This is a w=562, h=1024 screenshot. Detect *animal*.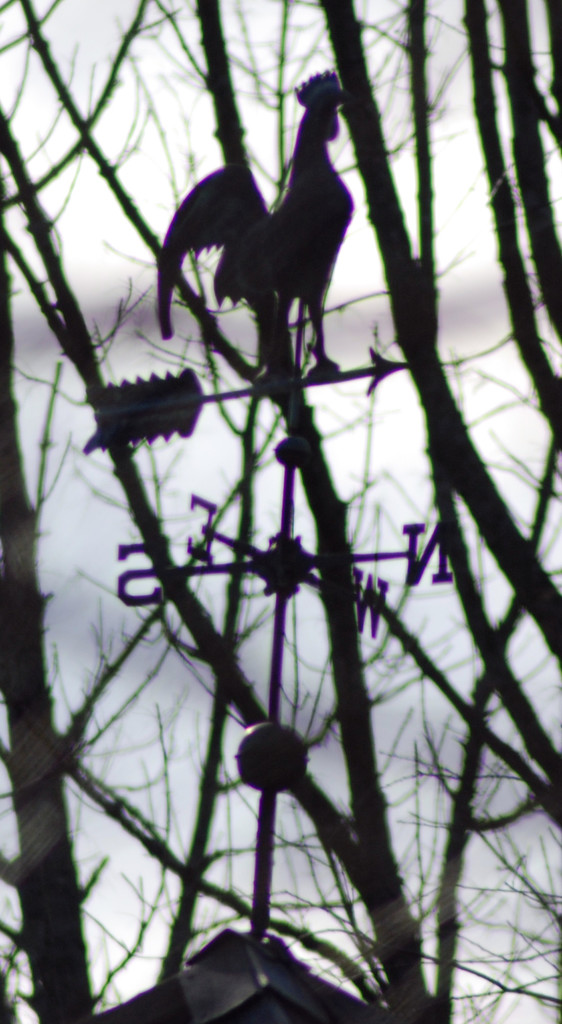
box=[154, 69, 358, 388].
